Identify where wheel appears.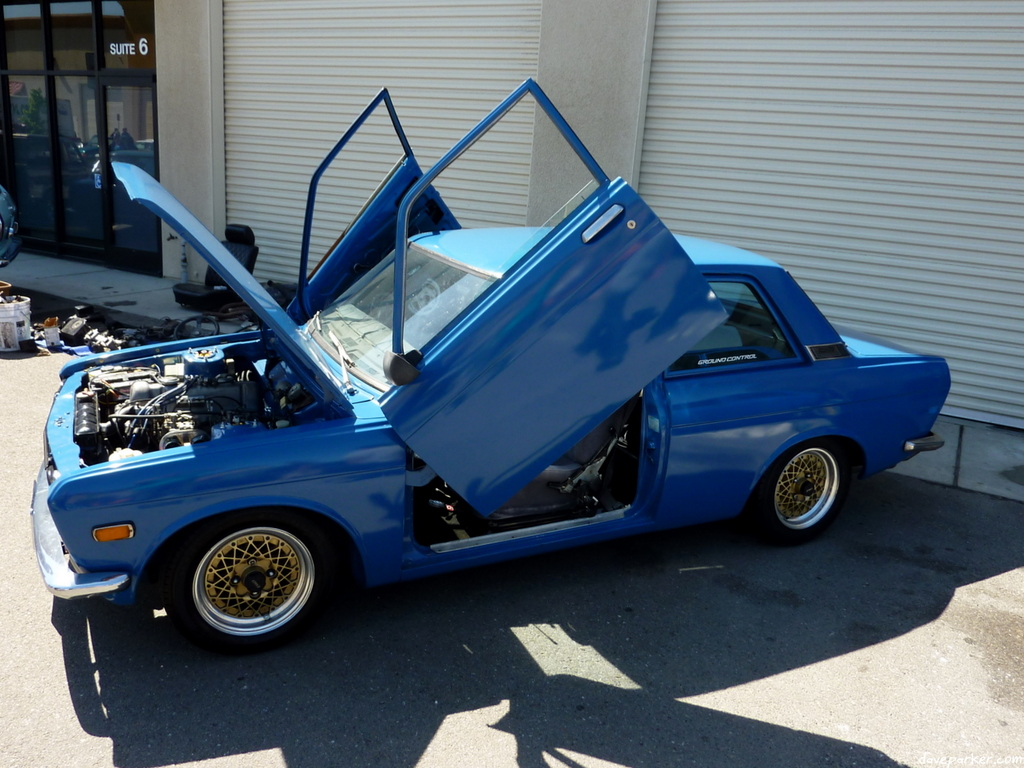
Appears at crop(174, 314, 218, 341).
